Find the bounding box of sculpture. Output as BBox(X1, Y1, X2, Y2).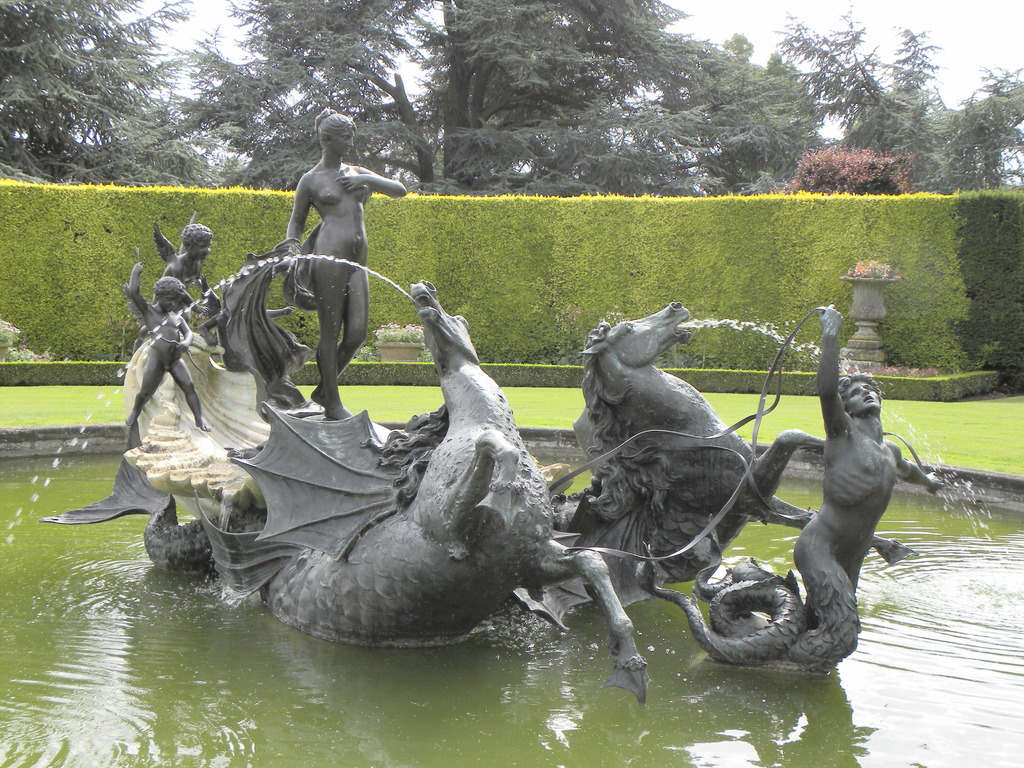
BBox(797, 291, 941, 668).
